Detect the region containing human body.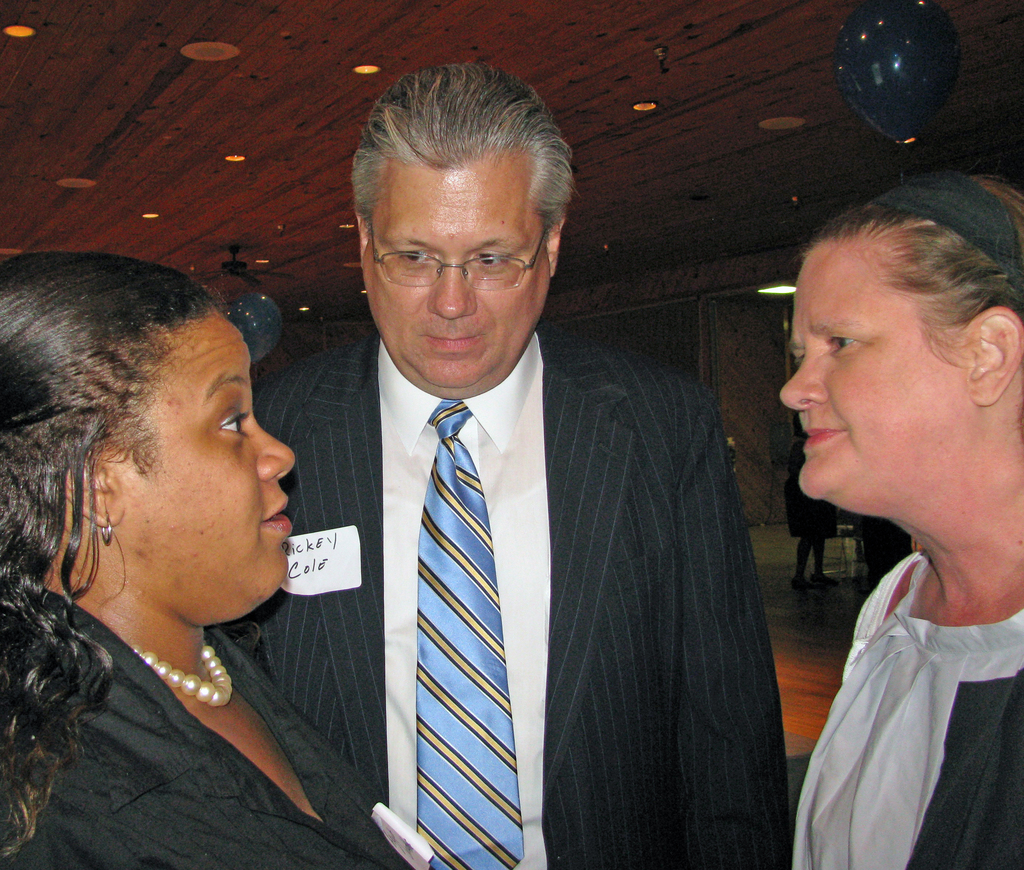
x1=789 y1=500 x2=834 y2=590.
